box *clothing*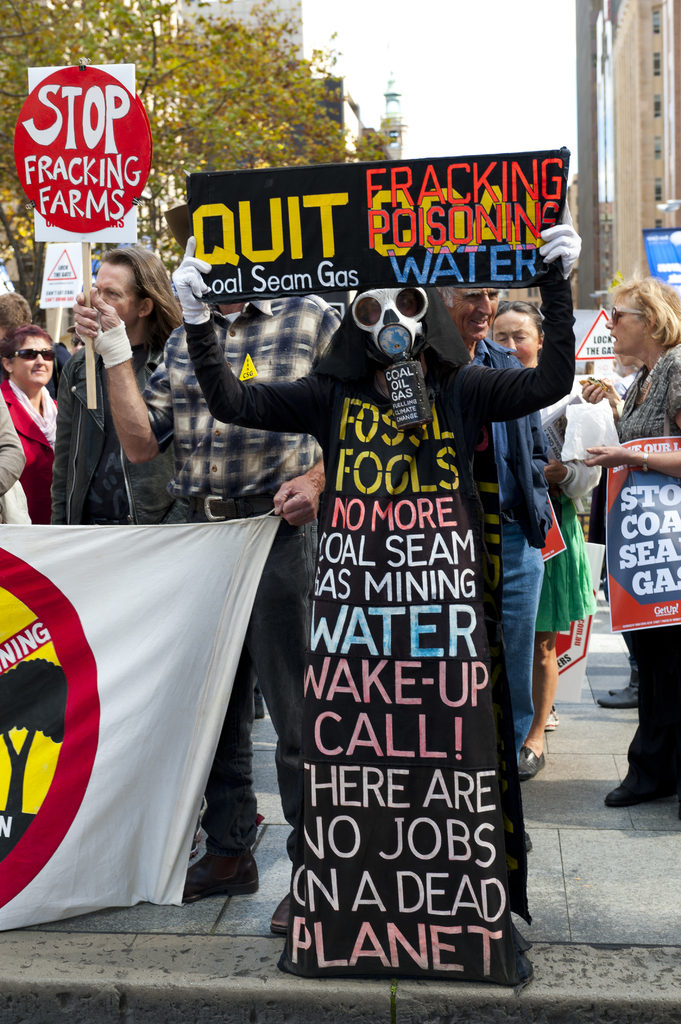
rect(612, 372, 634, 398)
